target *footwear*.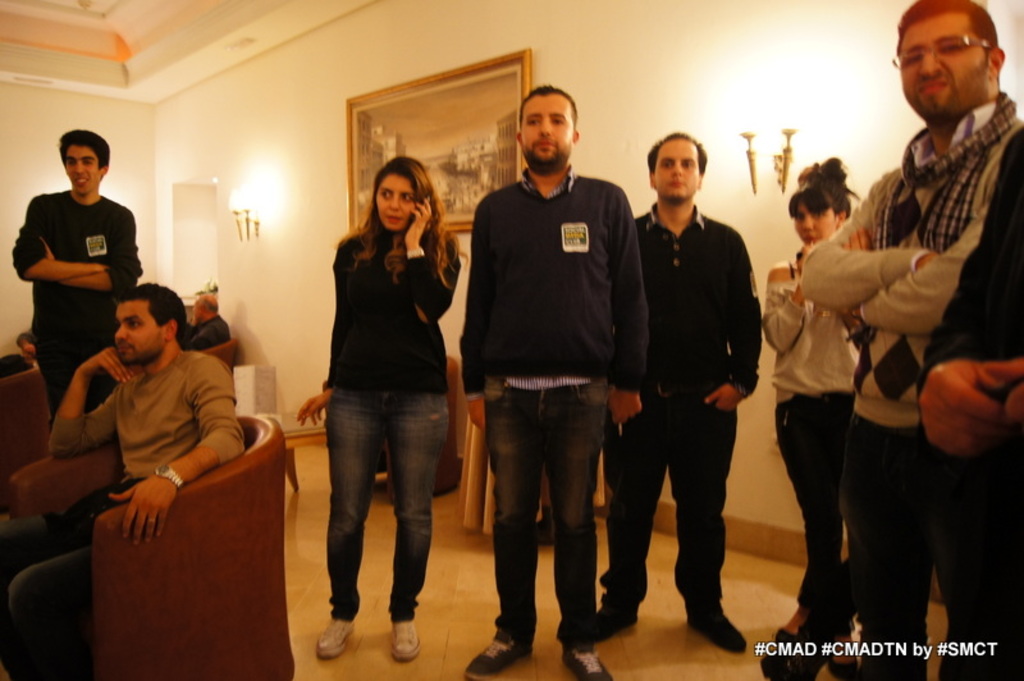
Target region: 462 644 538 675.
